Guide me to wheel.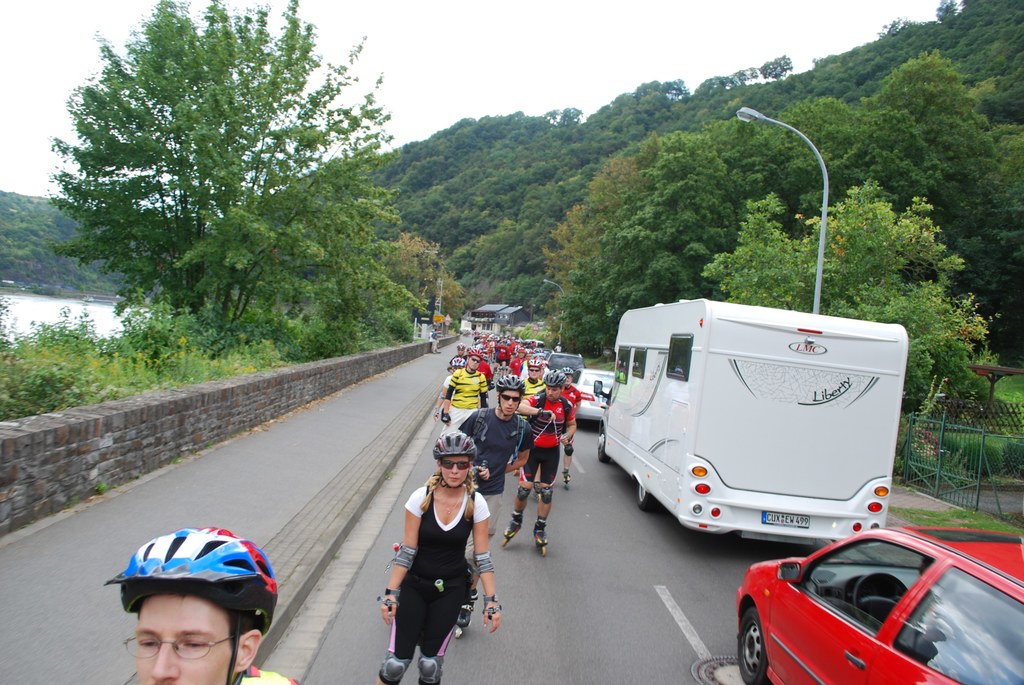
Guidance: pyautogui.locateOnScreen(636, 484, 657, 513).
